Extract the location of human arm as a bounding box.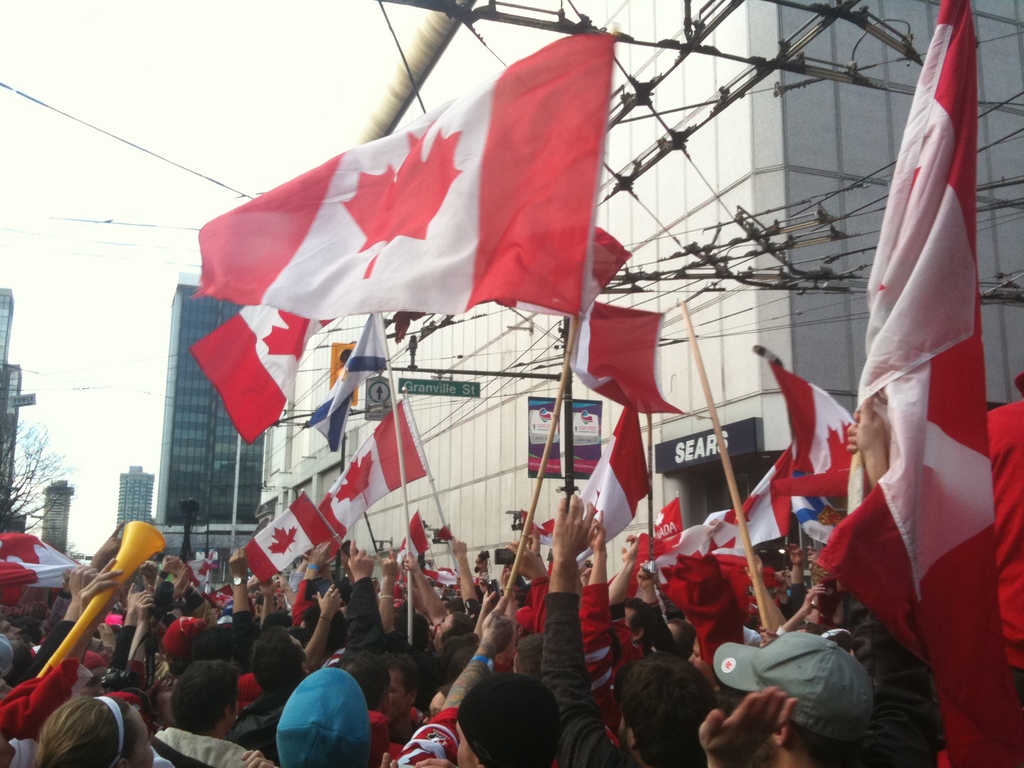
636 558 682 655.
